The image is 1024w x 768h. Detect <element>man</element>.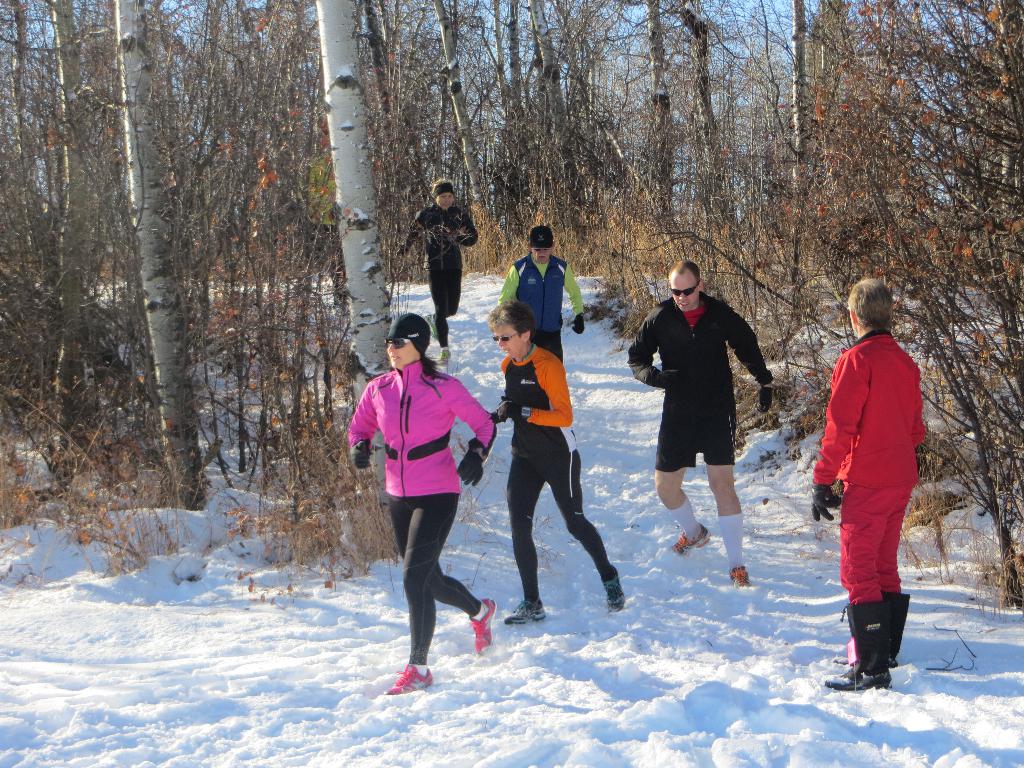
Detection: [496,223,585,362].
